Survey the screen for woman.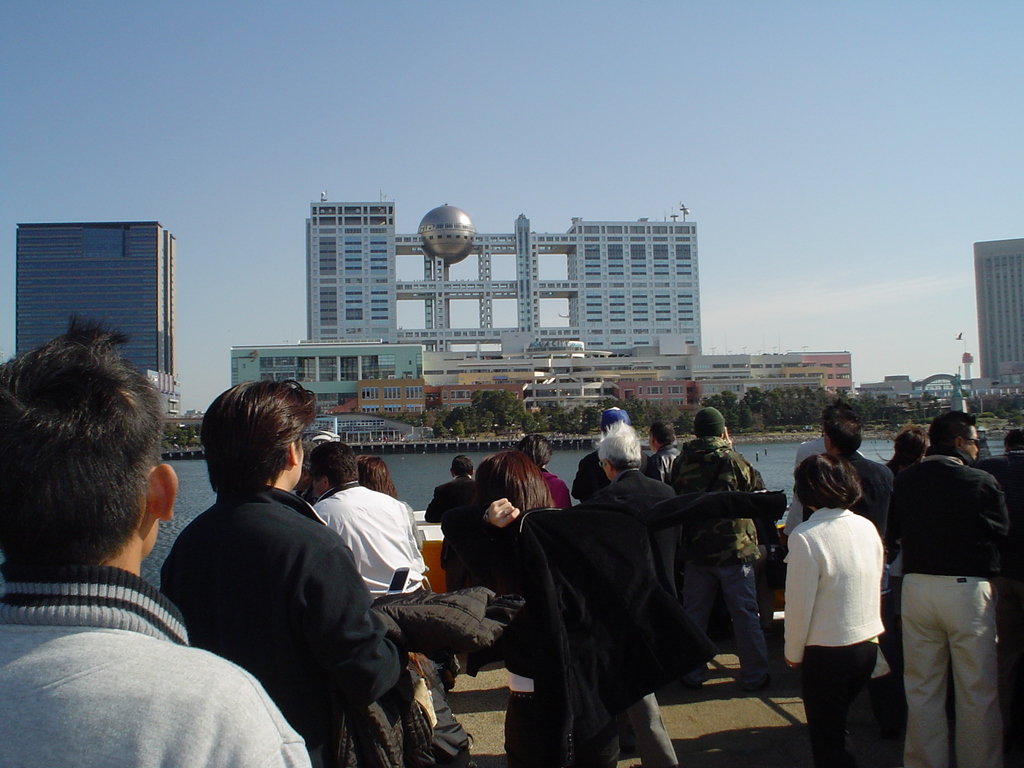
Survey found: 878/430/941/672.
